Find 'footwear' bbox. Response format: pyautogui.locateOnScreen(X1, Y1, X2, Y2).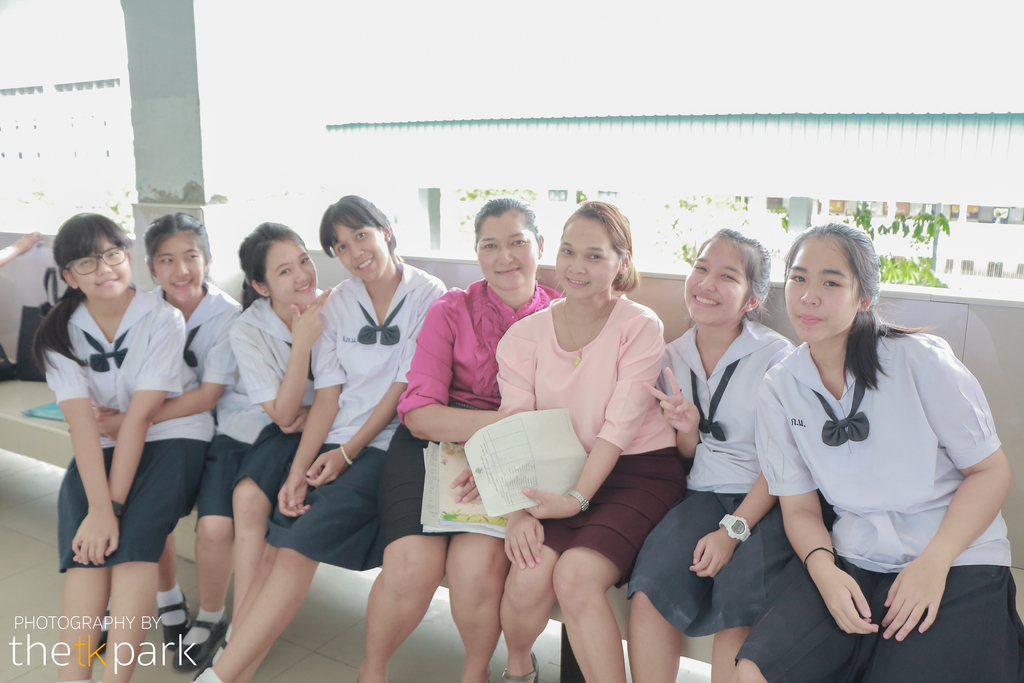
pyautogui.locateOnScreen(94, 607, 111, 657).
